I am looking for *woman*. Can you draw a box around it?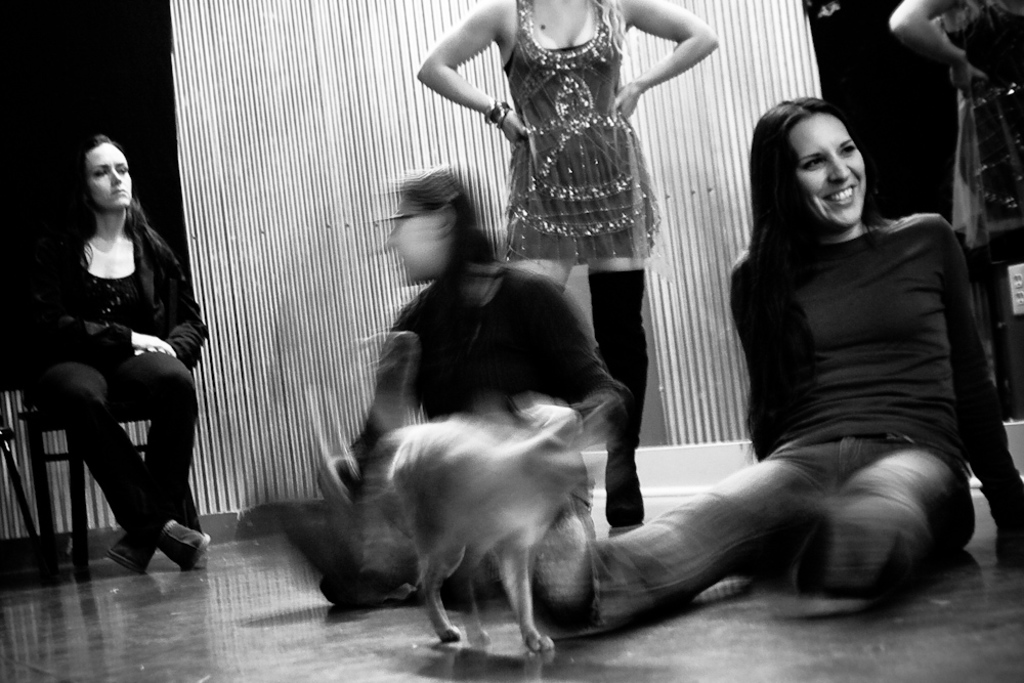
Sure, the bounding box is [417, 0, 723, 538].
